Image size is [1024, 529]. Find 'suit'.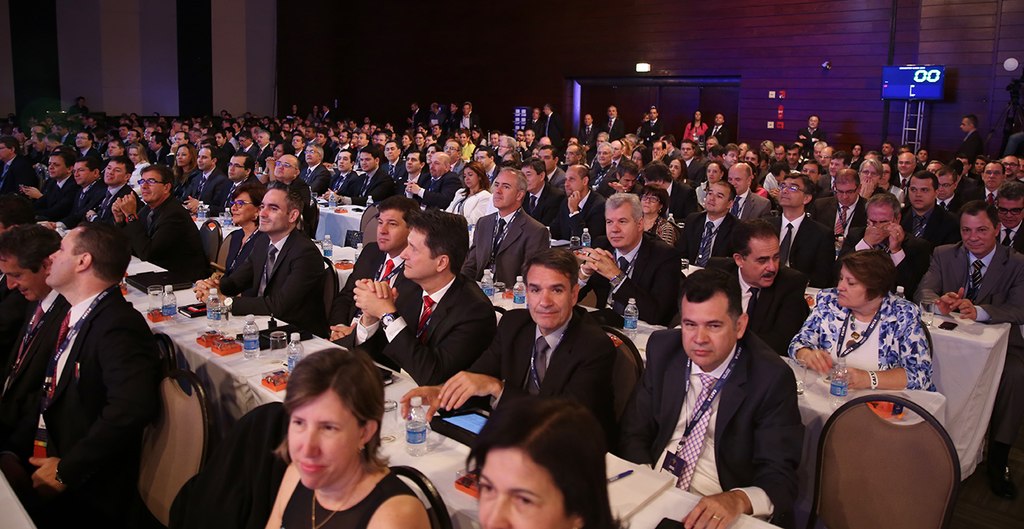
detection(213, 226, 334, 338).
